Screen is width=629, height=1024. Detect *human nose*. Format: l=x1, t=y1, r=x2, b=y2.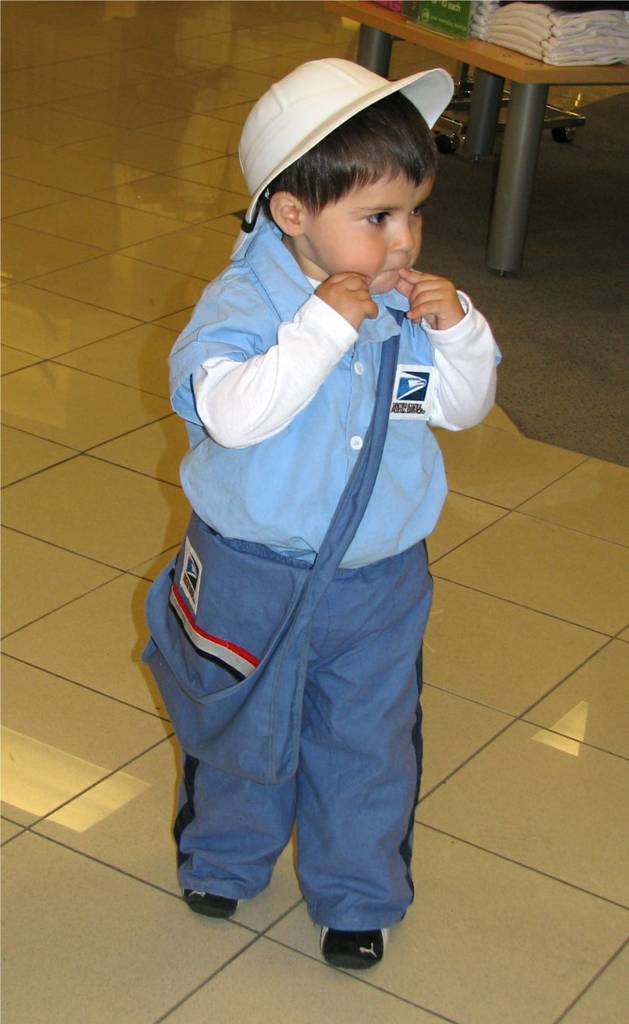
l=391, t=213, r=416, b=252.
